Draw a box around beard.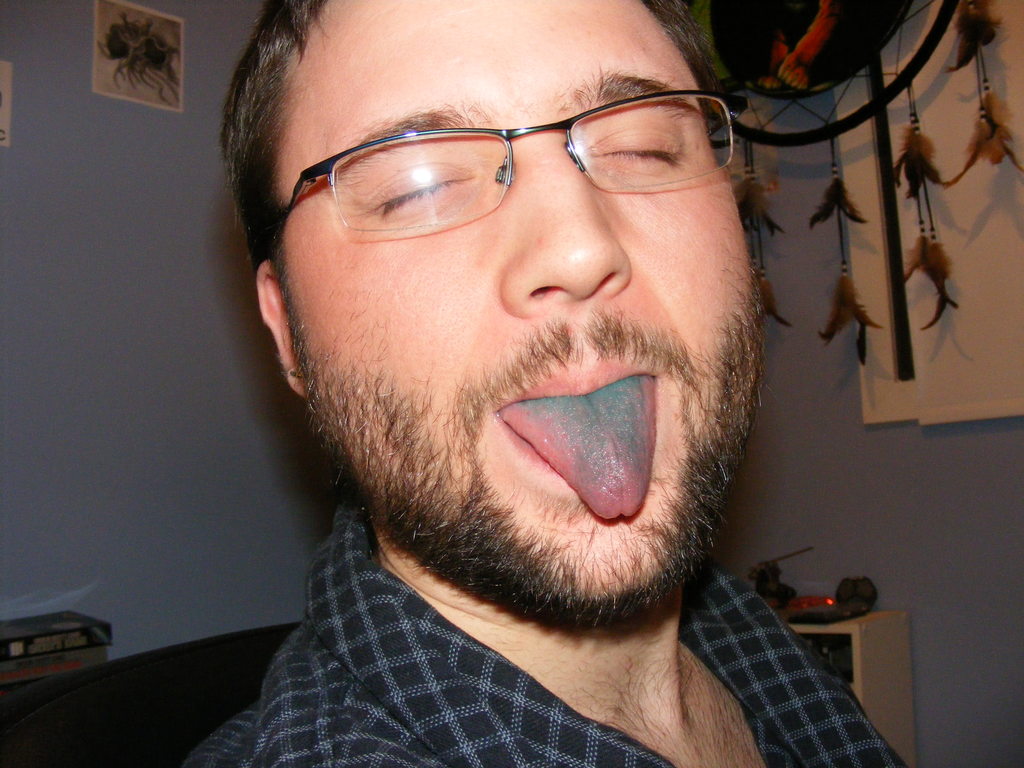
301 252 769 630.
